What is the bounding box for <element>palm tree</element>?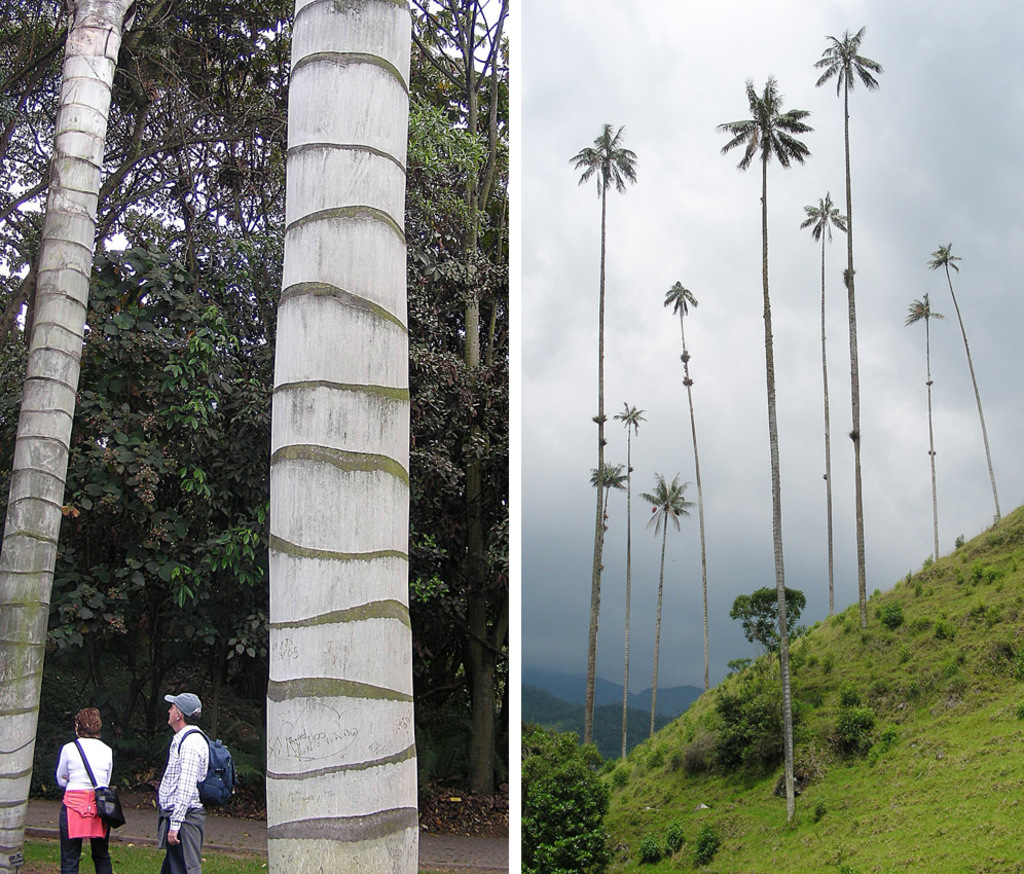
l=817, t=10, r=878, b=576.
